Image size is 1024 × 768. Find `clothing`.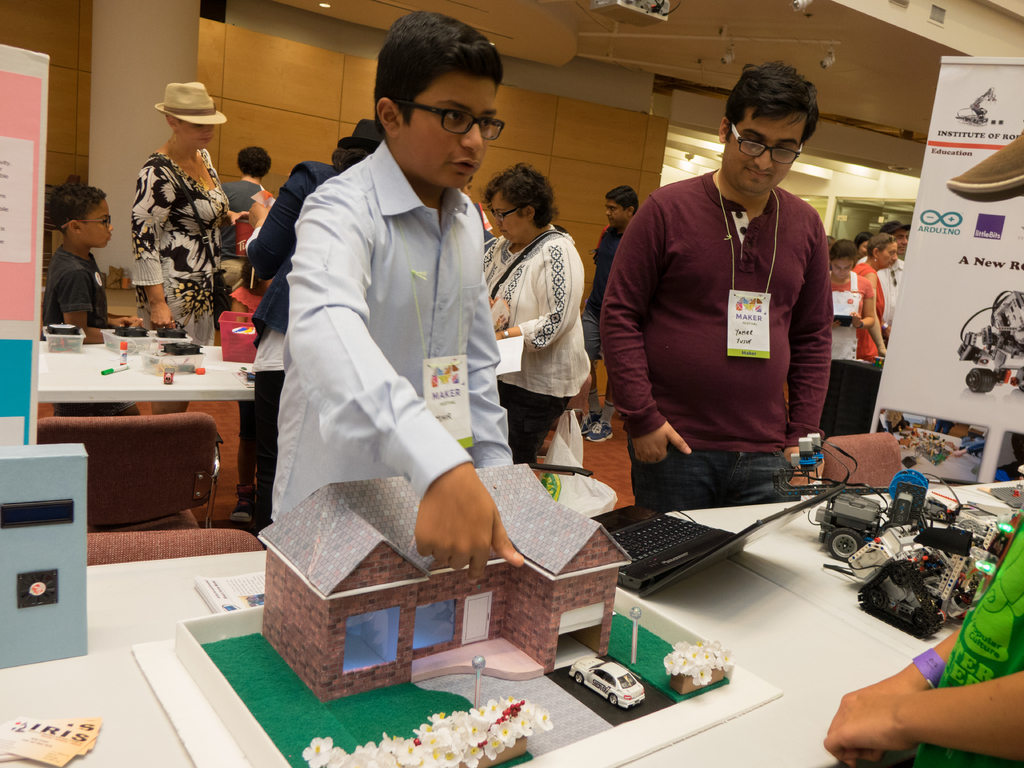
[left=212, top=182, right=281, bottom=260].
